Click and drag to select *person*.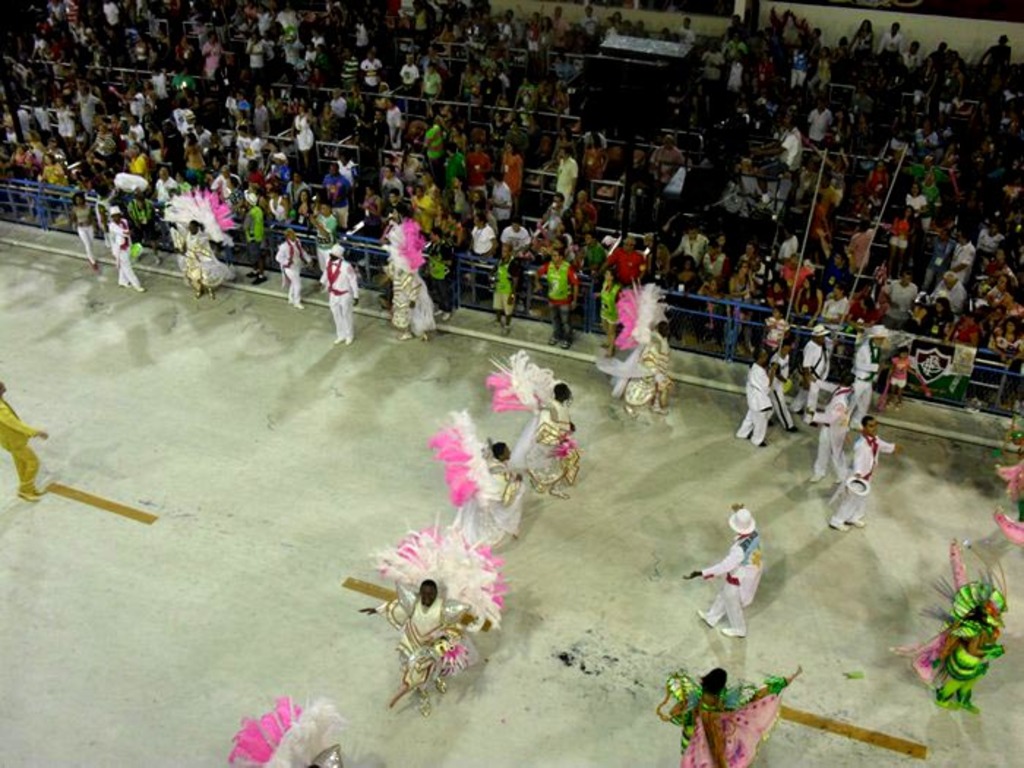
Selection: locate(317, 243, 360, 347).
